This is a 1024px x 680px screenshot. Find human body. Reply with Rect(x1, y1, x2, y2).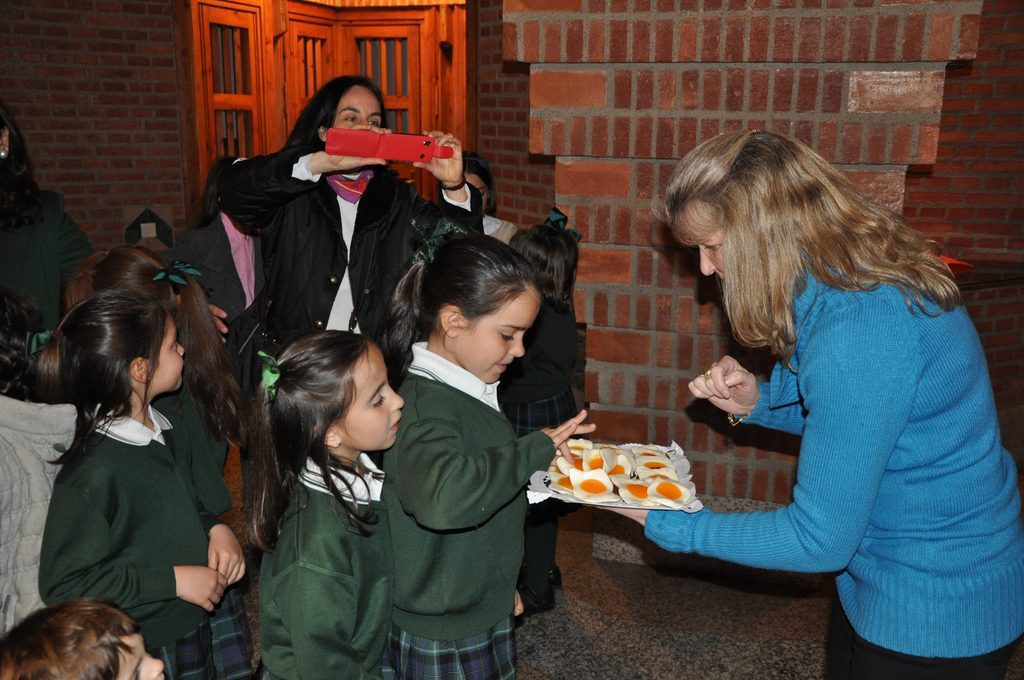
Rect(216, 72, 499, 374).
